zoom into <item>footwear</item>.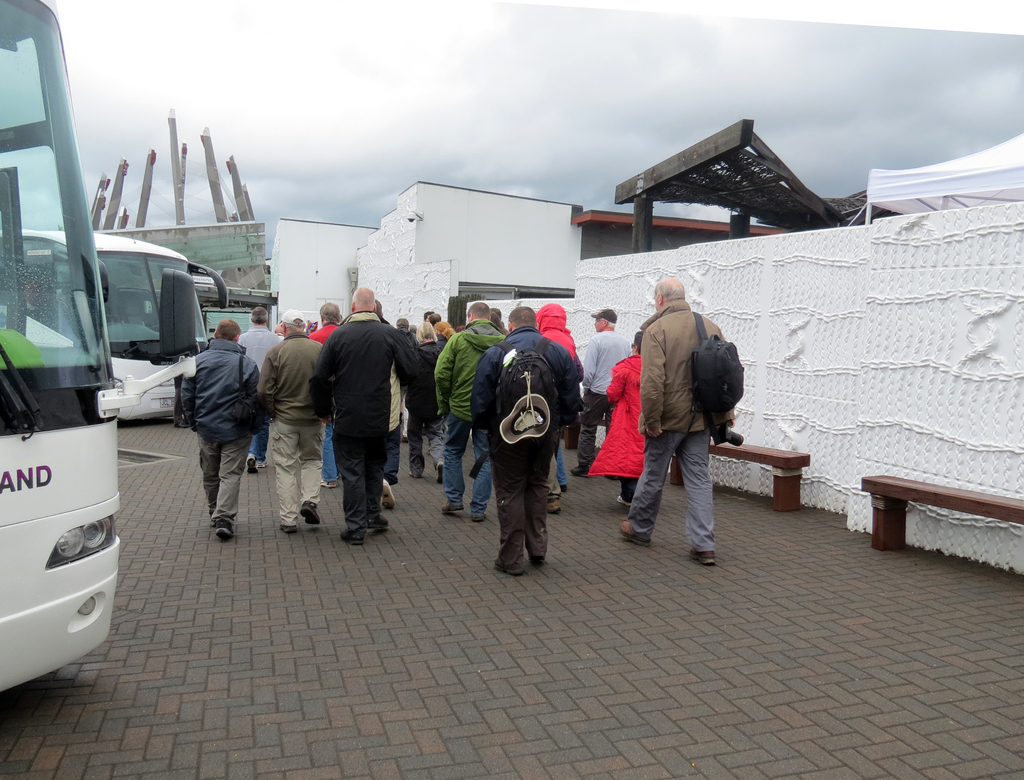
Zoom target: x1=614, y1=492, x2=638, y2=507.
